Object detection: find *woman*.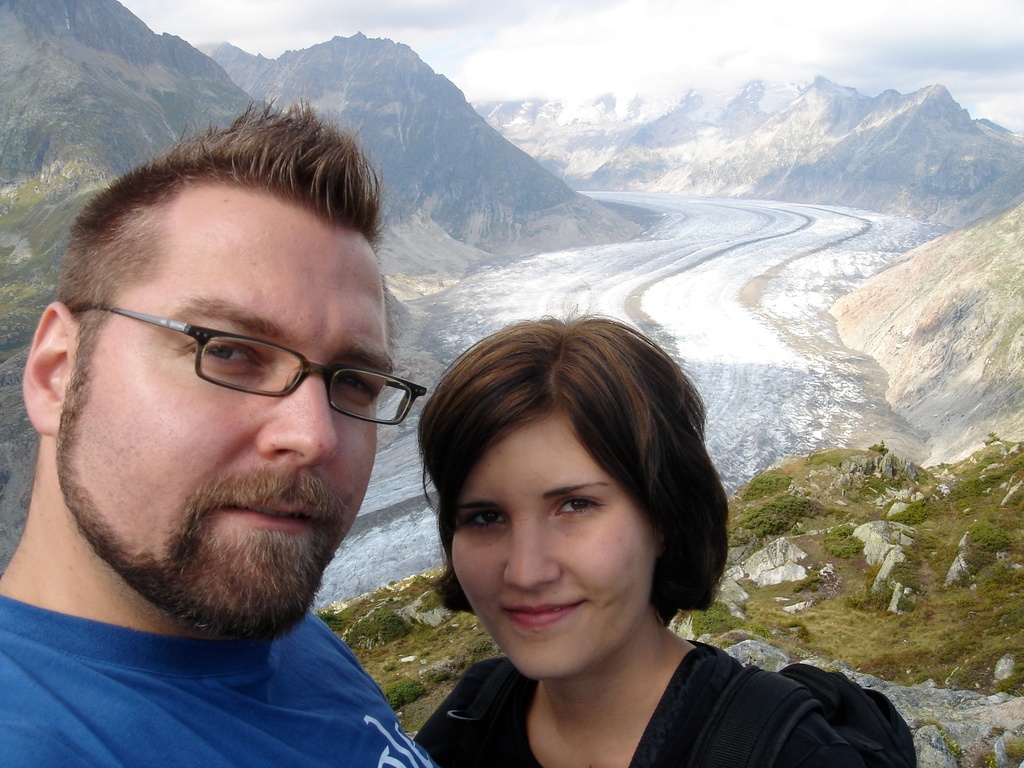
x1=364 y1=324 x2=852 y2=759.
